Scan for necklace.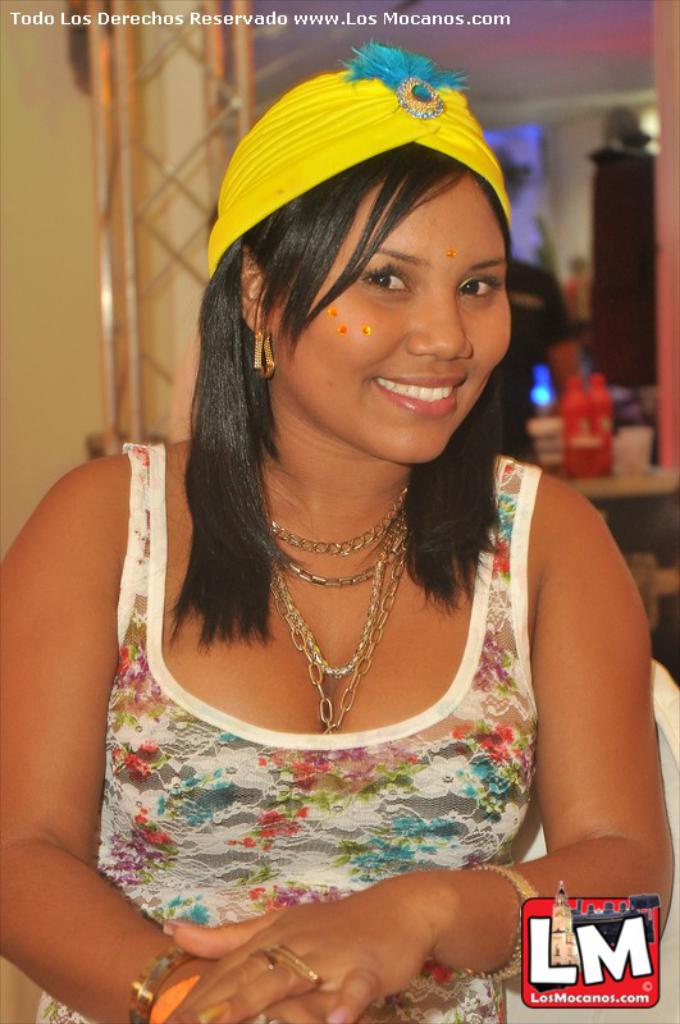
Scan result: Rect(274, 553, 376, 577).
